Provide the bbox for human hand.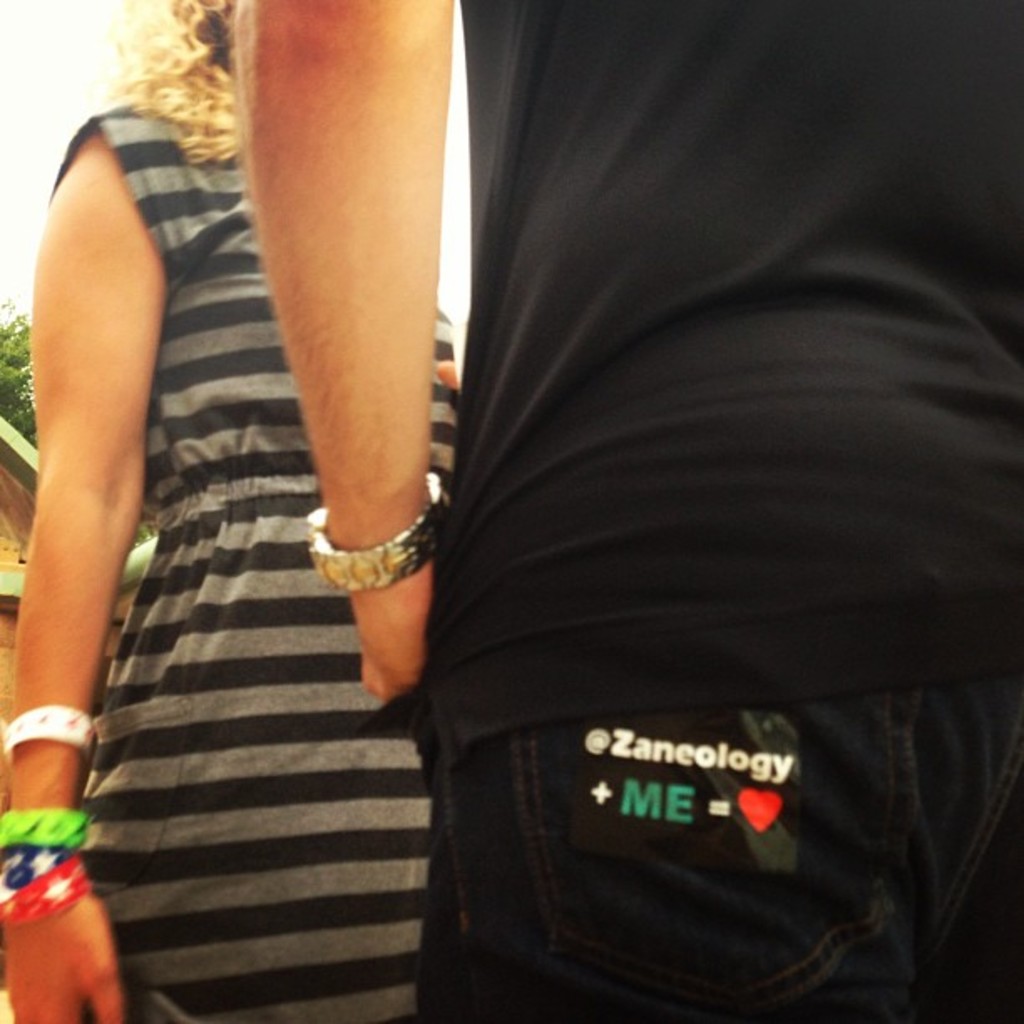
l=350, t=554, r=432, b=704.
